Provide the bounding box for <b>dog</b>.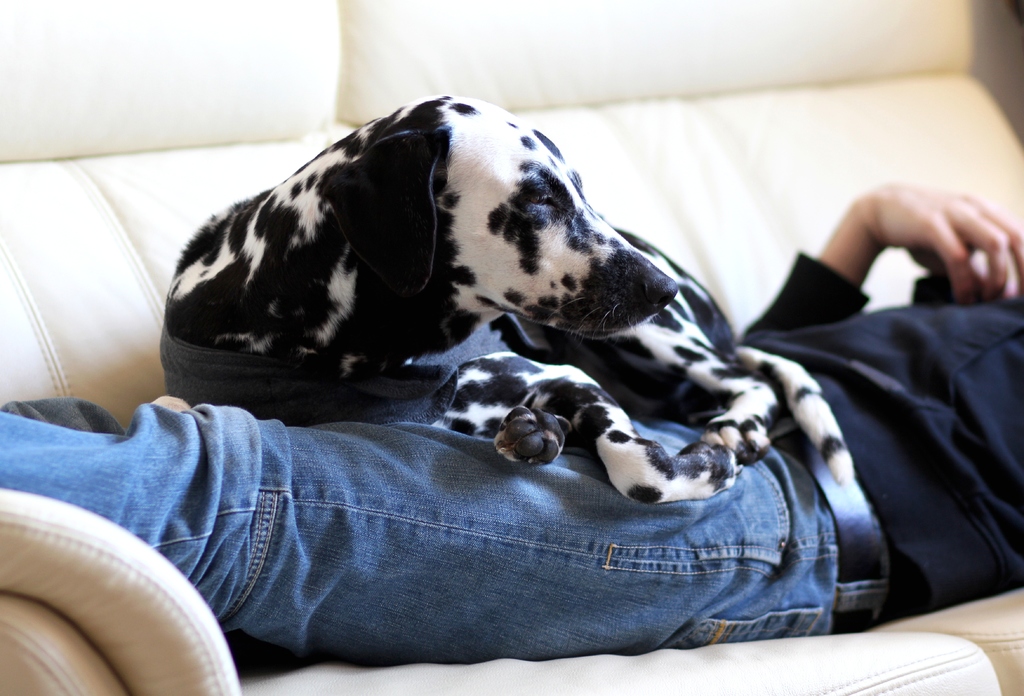
detection(163, 92, 853, 507).
